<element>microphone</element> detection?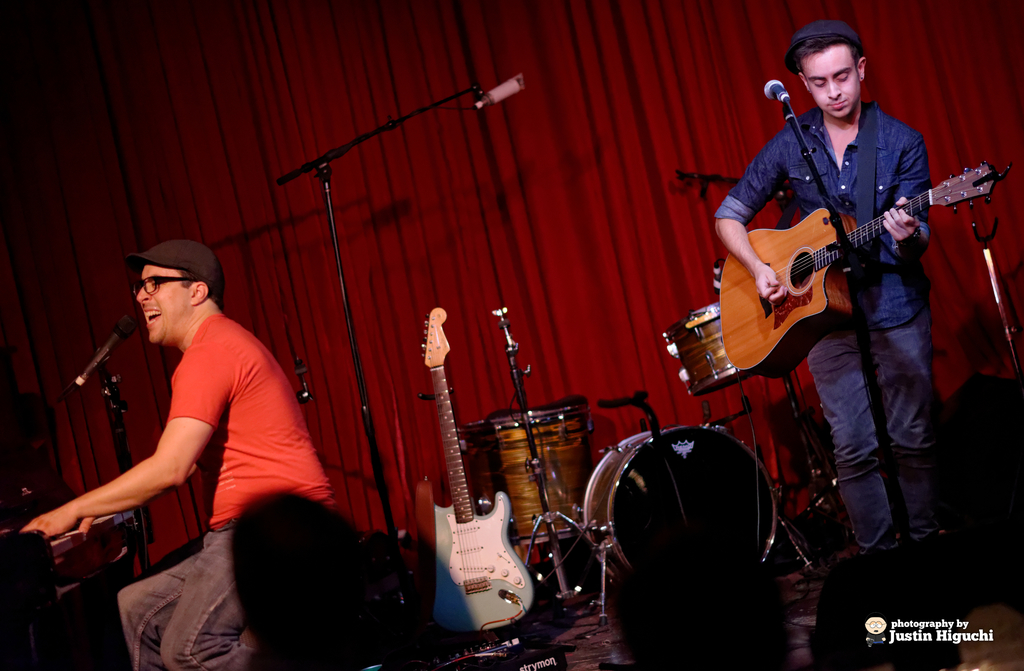
{"x1": 475, "y1": 72, "x2": 526, "y2": 109}
